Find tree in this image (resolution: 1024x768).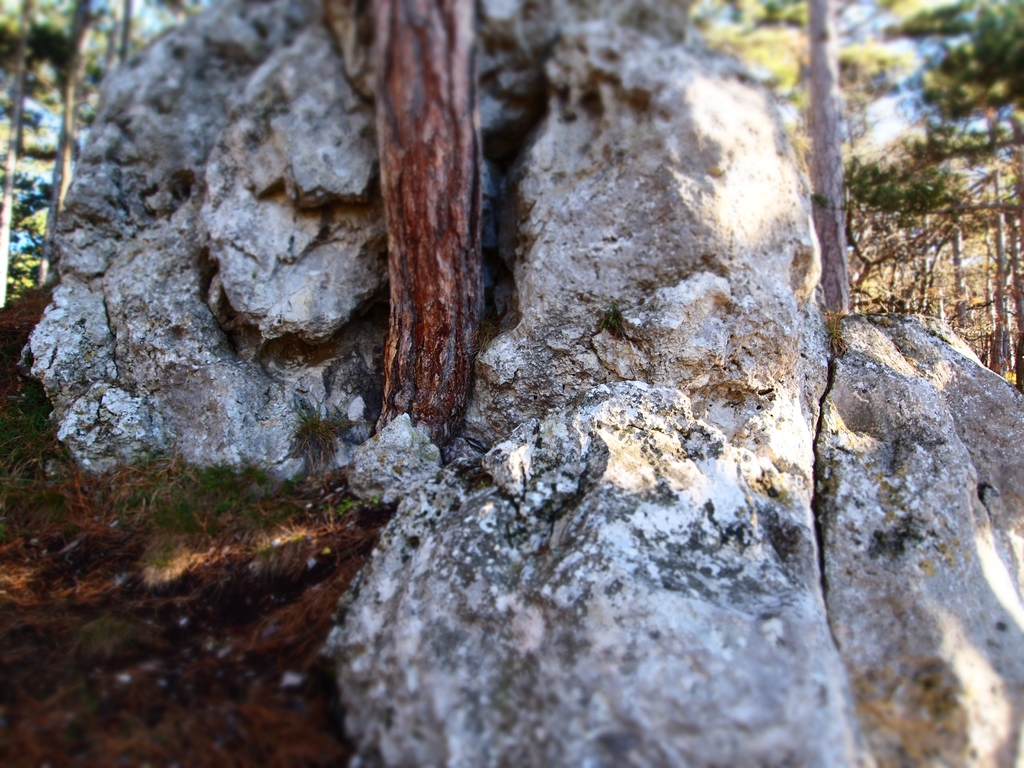
[x1=1, y1=1, x2=134, y2=301].
